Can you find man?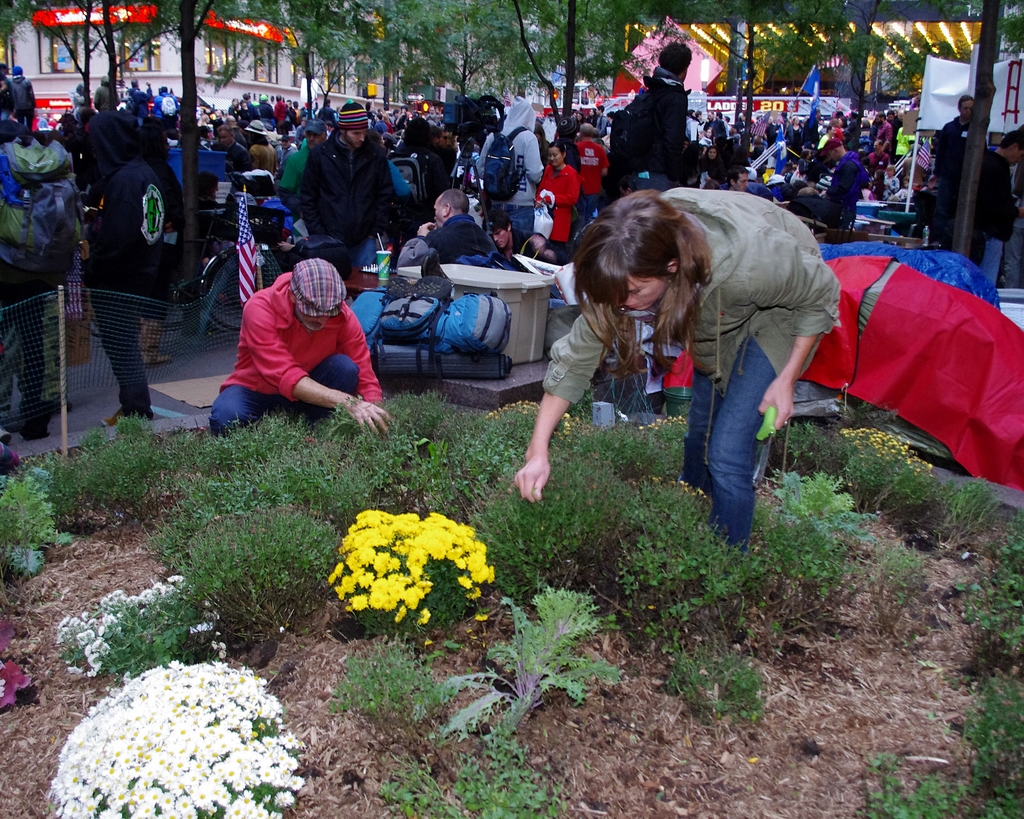
Yes, bounding box: (left=278, top=120, right=328, bottom=242).
